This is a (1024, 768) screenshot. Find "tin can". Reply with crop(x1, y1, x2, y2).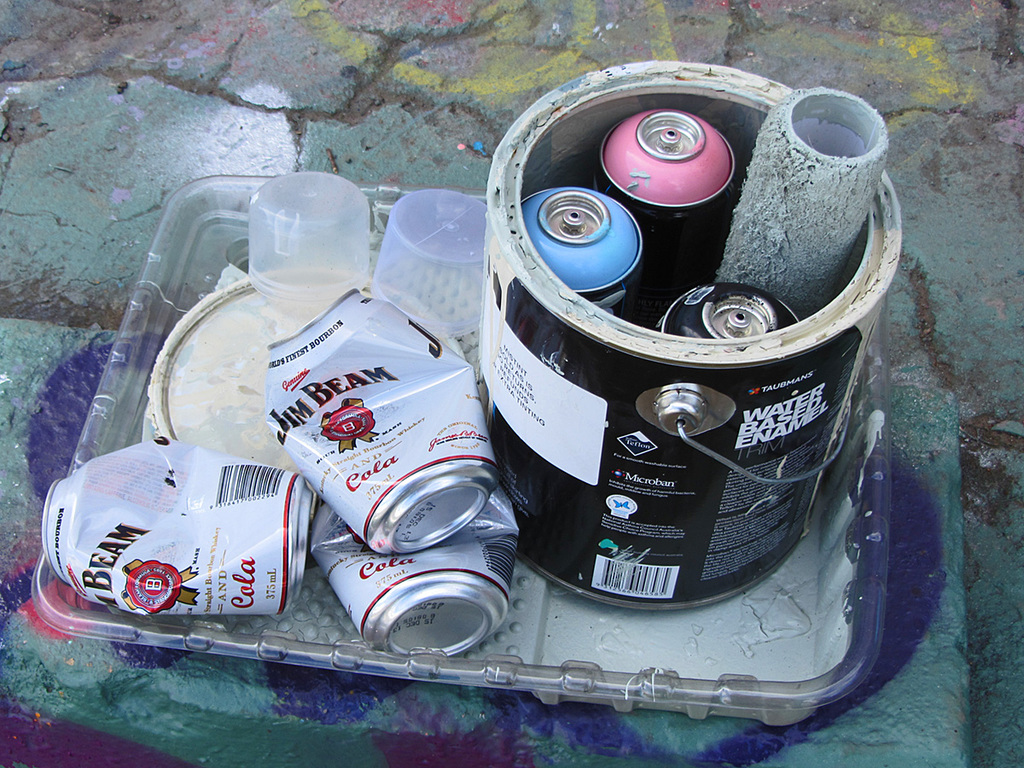
crop(263, 286, 510, 555).
